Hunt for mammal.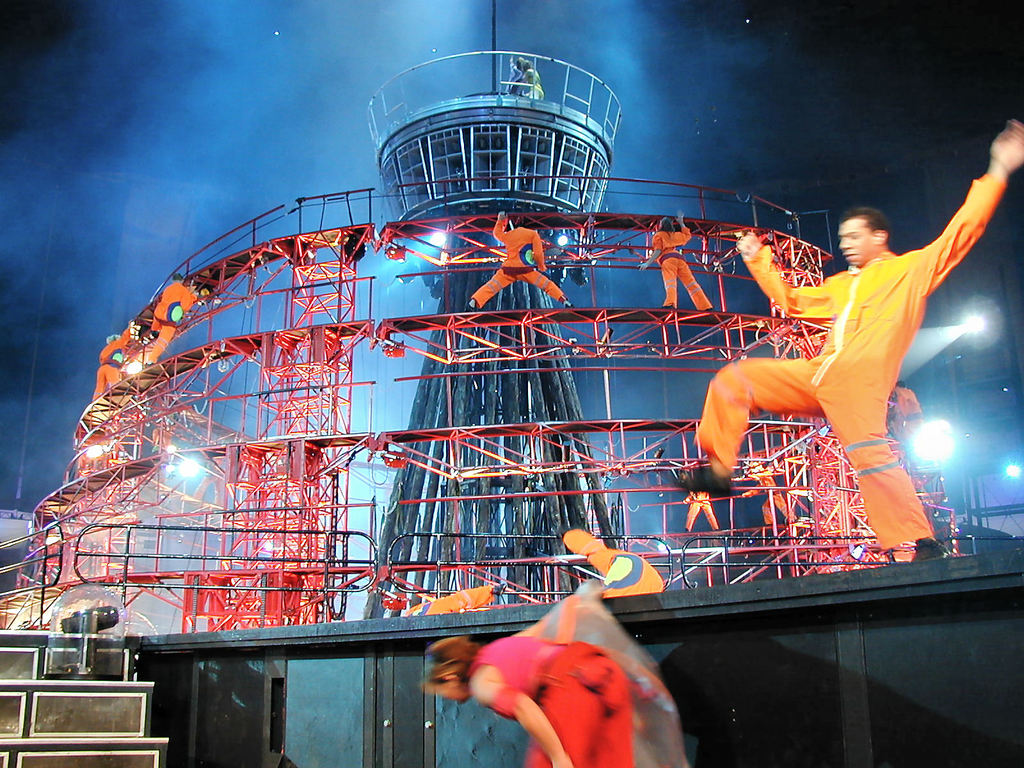
Hunted down at x1=402, y1=582, x2=508, y2=614.
